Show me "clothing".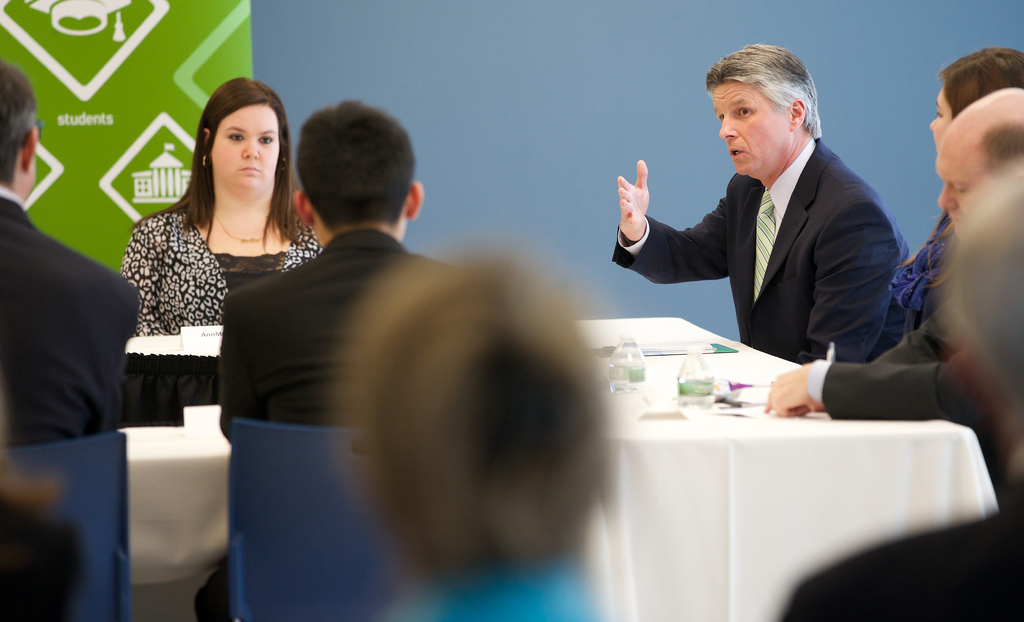
"clothing" is here: box(0, 188, 138, 452).
